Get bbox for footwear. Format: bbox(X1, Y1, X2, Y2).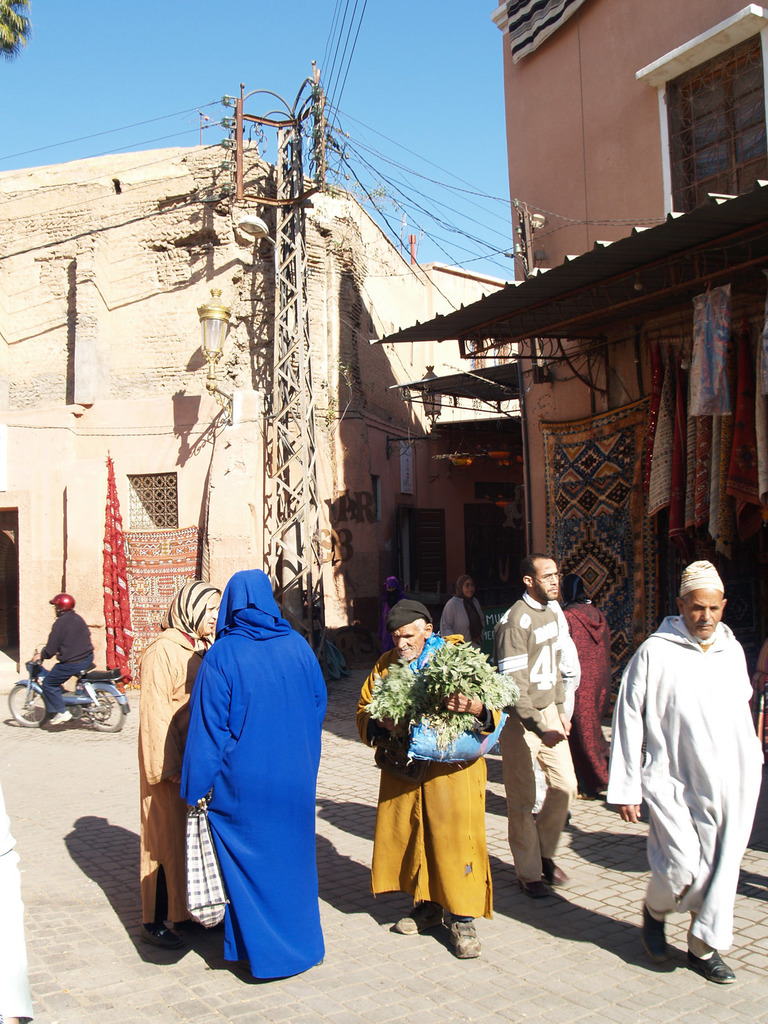
bbox(539, 858, 556, 881).
